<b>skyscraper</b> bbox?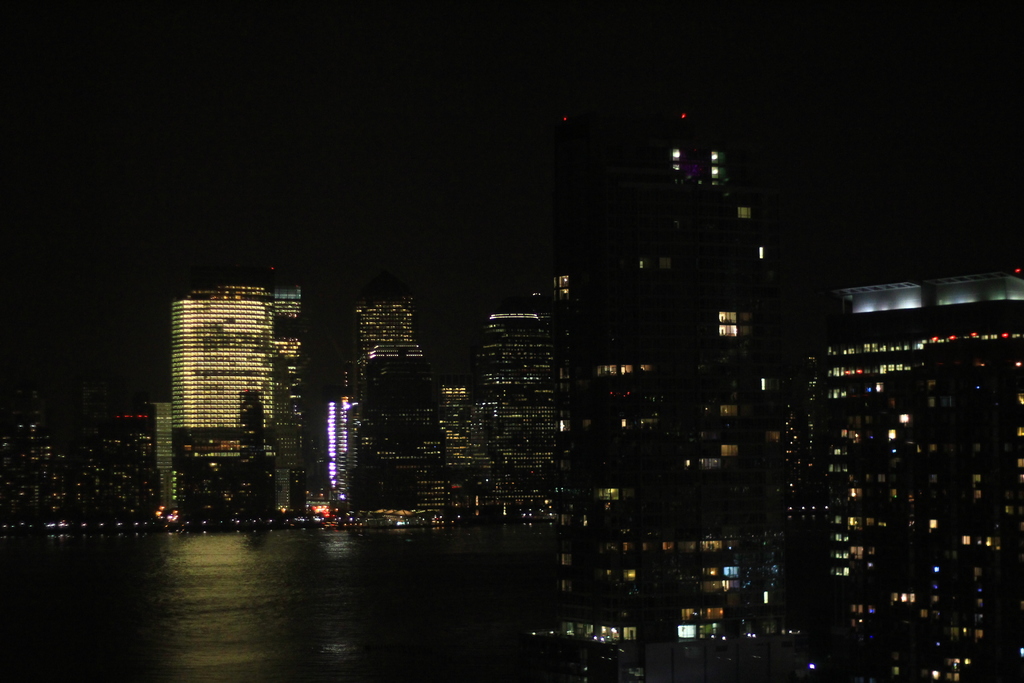
{"left": 161, "top": 272, "right": 321, "bottom": 509}
